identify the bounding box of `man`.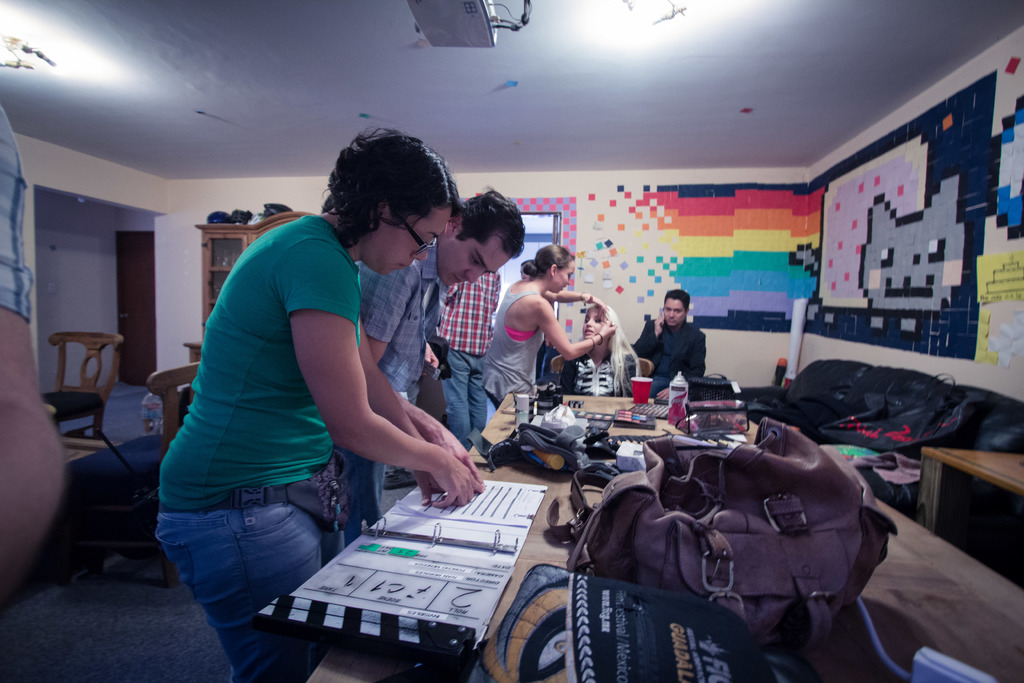
624 285 711 390.
